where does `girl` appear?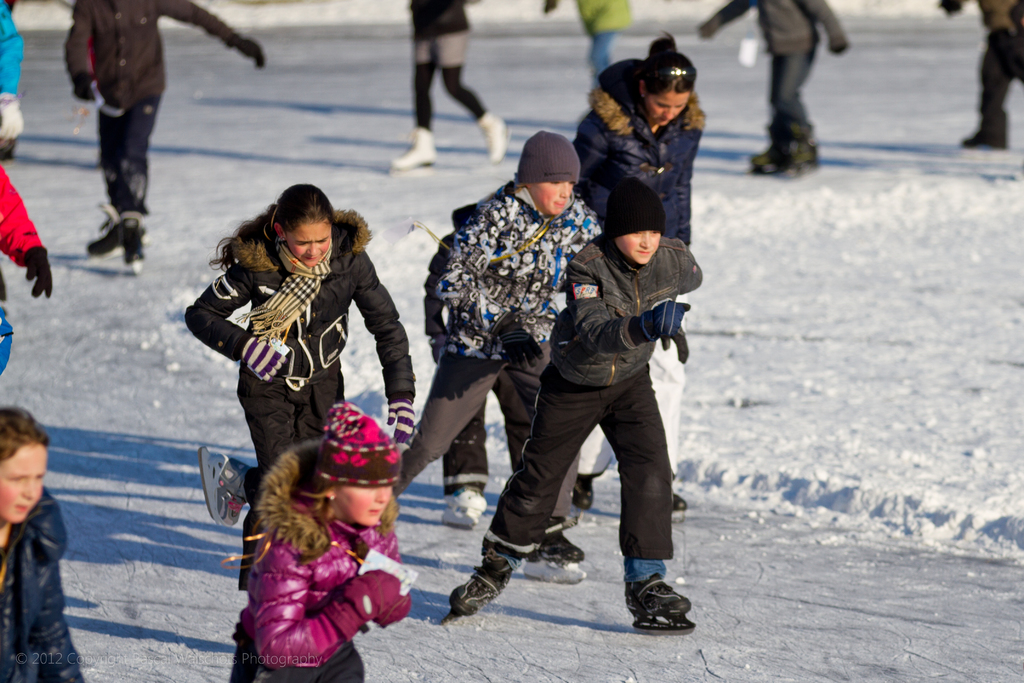
Appears at x1=0 y1=406 x2=85 y2=682.
